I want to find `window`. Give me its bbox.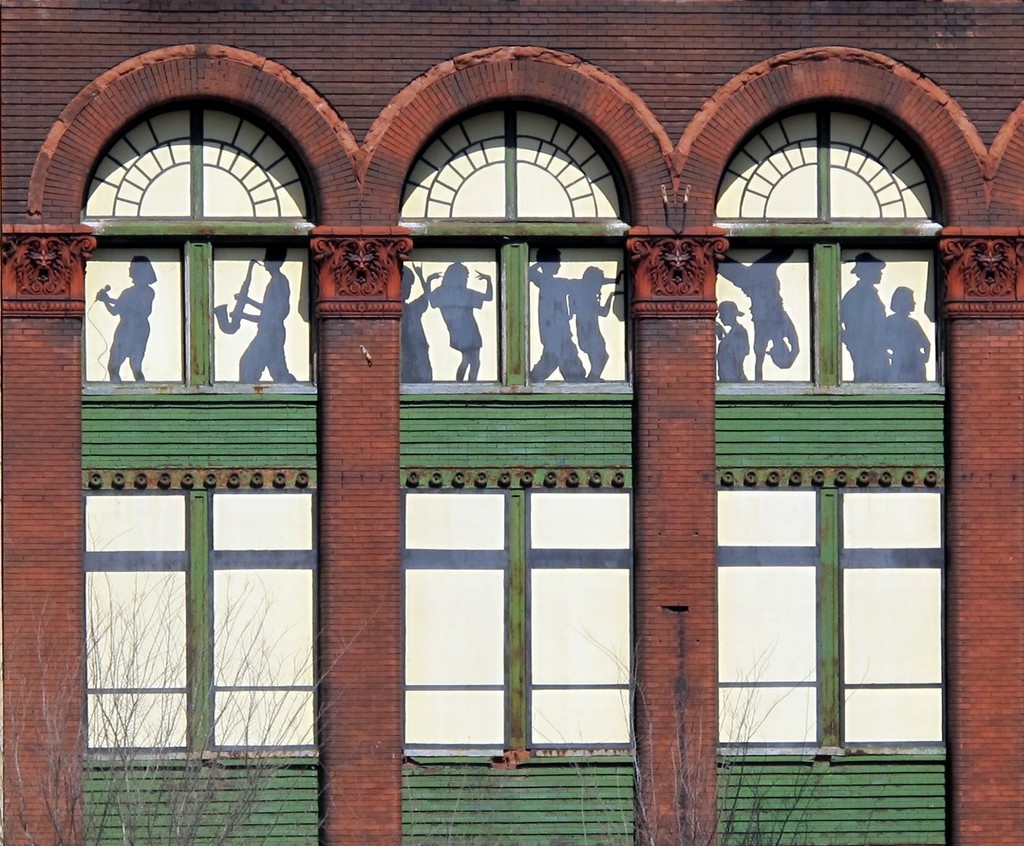
76 43 356 767.
